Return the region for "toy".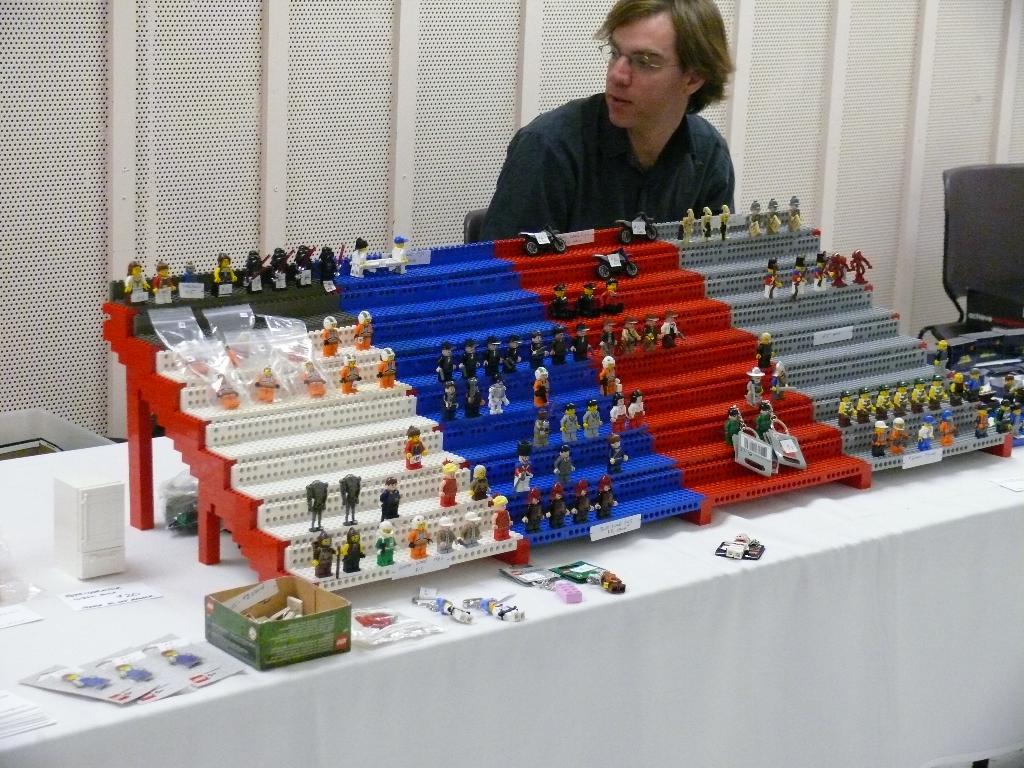
668,315,685,345.
